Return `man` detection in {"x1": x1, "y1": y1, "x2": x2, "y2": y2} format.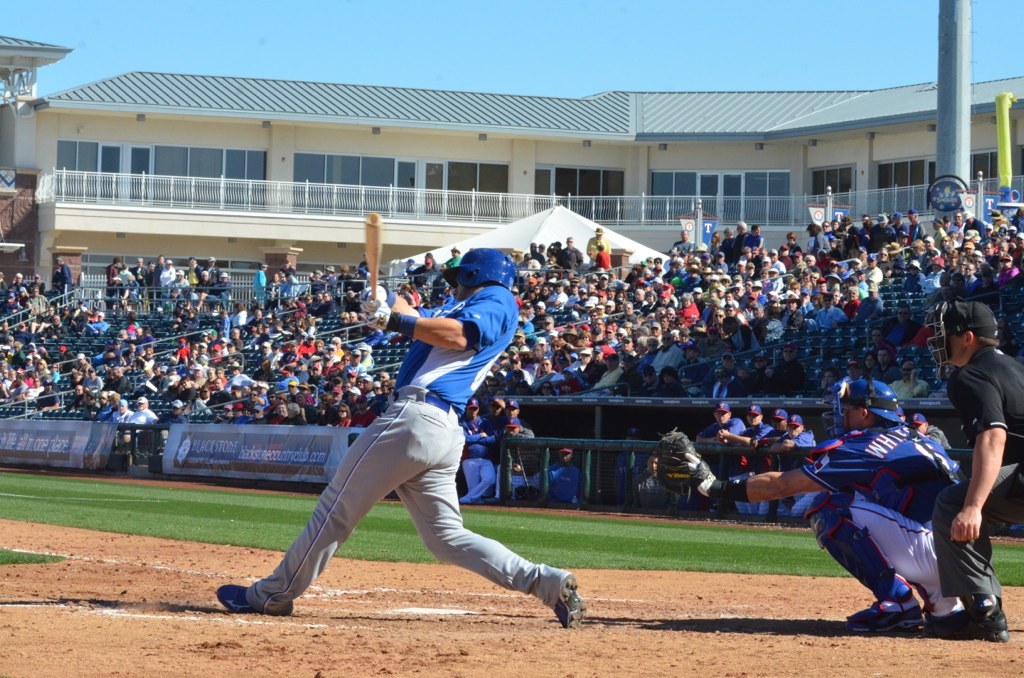
{"x1": 30, "y1": 272, "x2": 46, "y2": 291}.
